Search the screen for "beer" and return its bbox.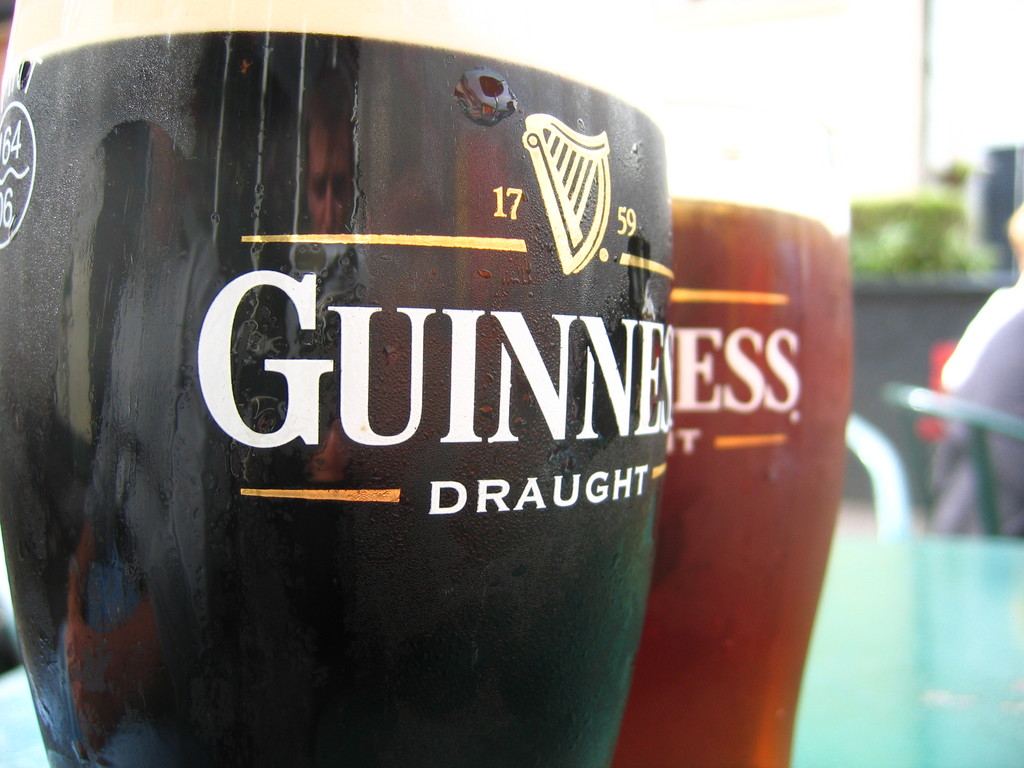
Found: 0, 0, 711, 767.
